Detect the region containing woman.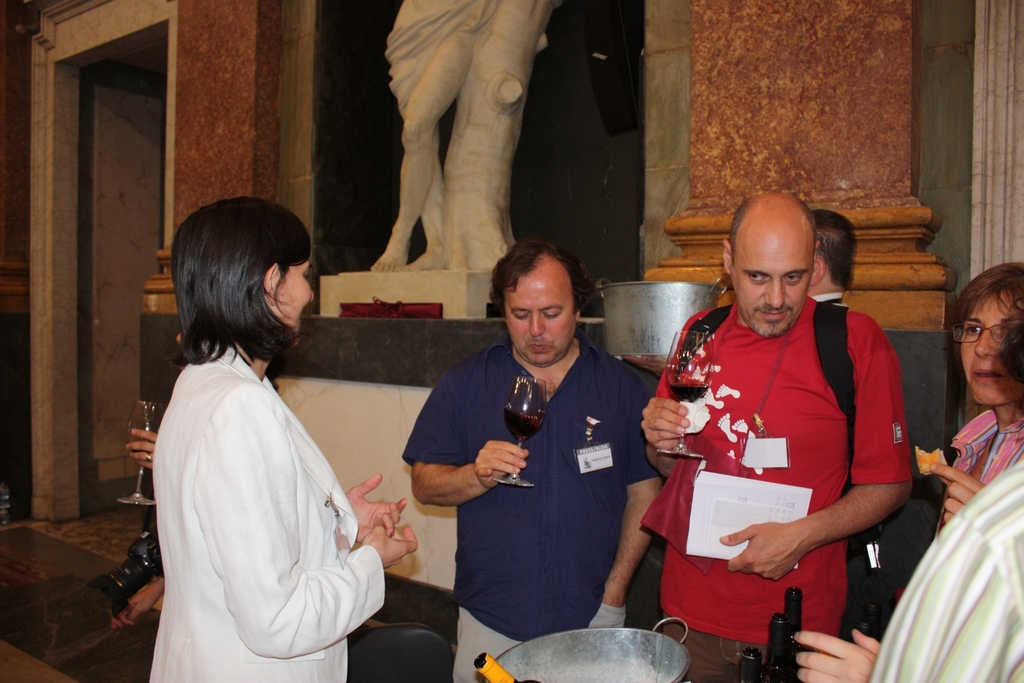
141,194,397,680.
